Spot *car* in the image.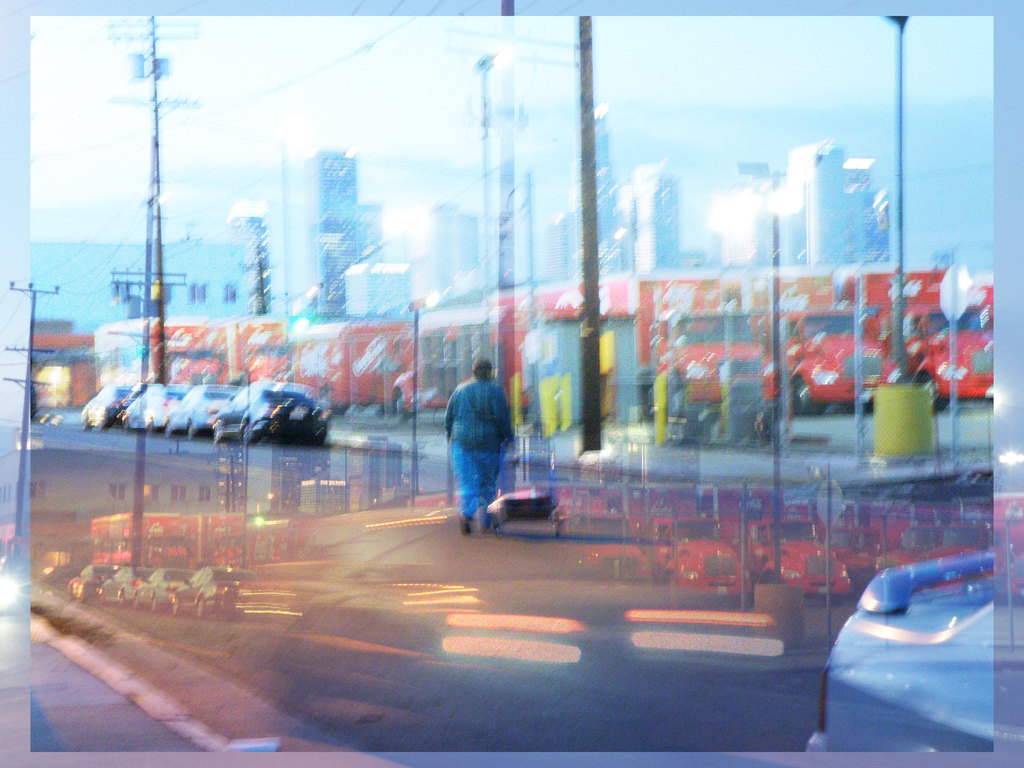
*car* found at <box>80,392,133,429</box>.
